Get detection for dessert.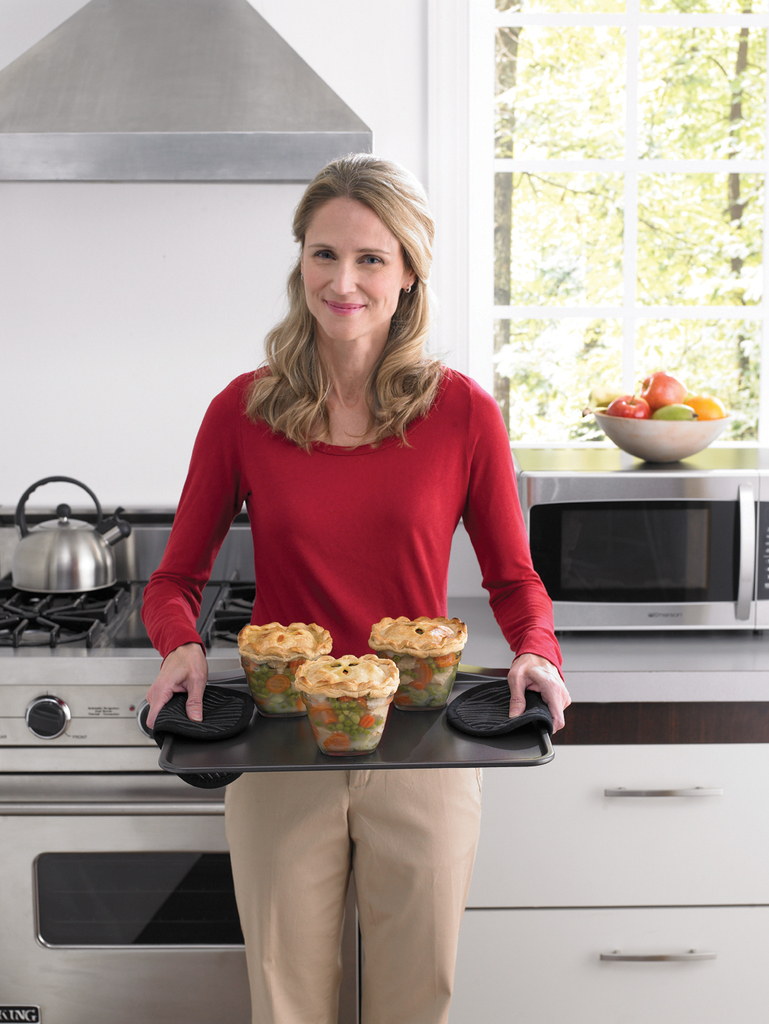
Detection: pyautogui.locateOnScreen(371, 616, 463, 710).
